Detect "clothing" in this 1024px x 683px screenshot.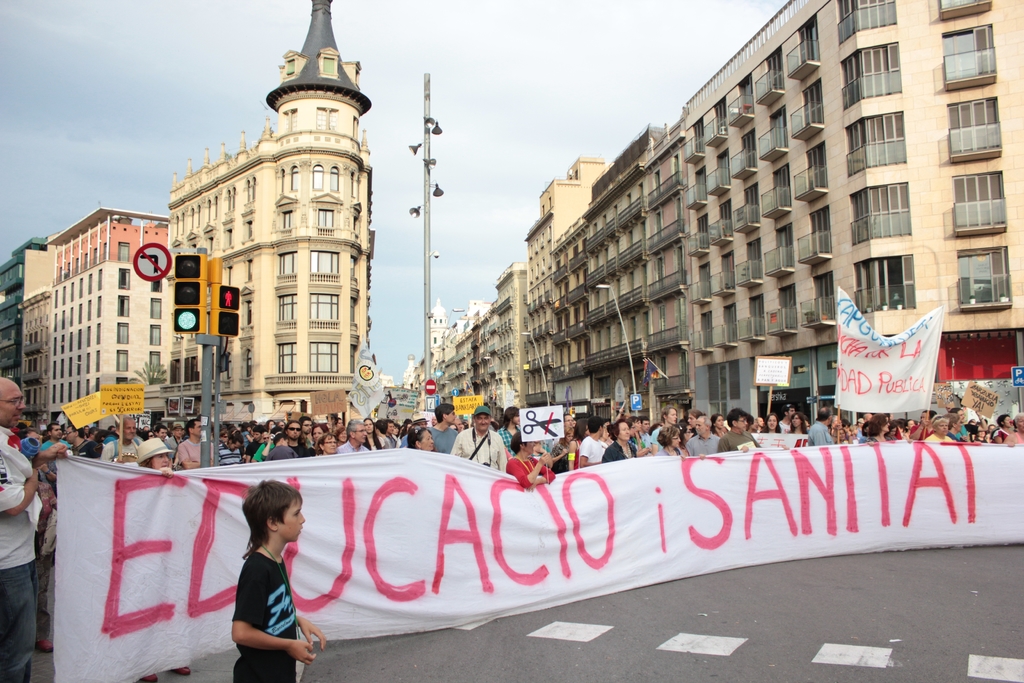
Detection: detection(647, 429, 663, 452).
